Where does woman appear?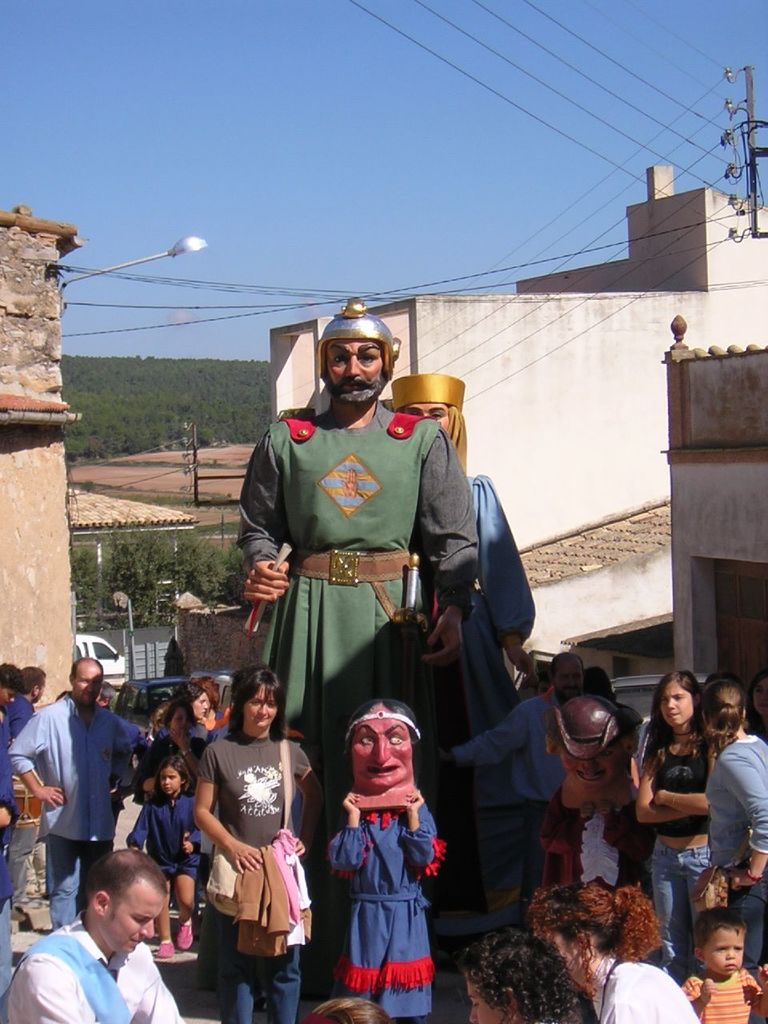
Appears at select_region(180, 673, 306, 1021).
